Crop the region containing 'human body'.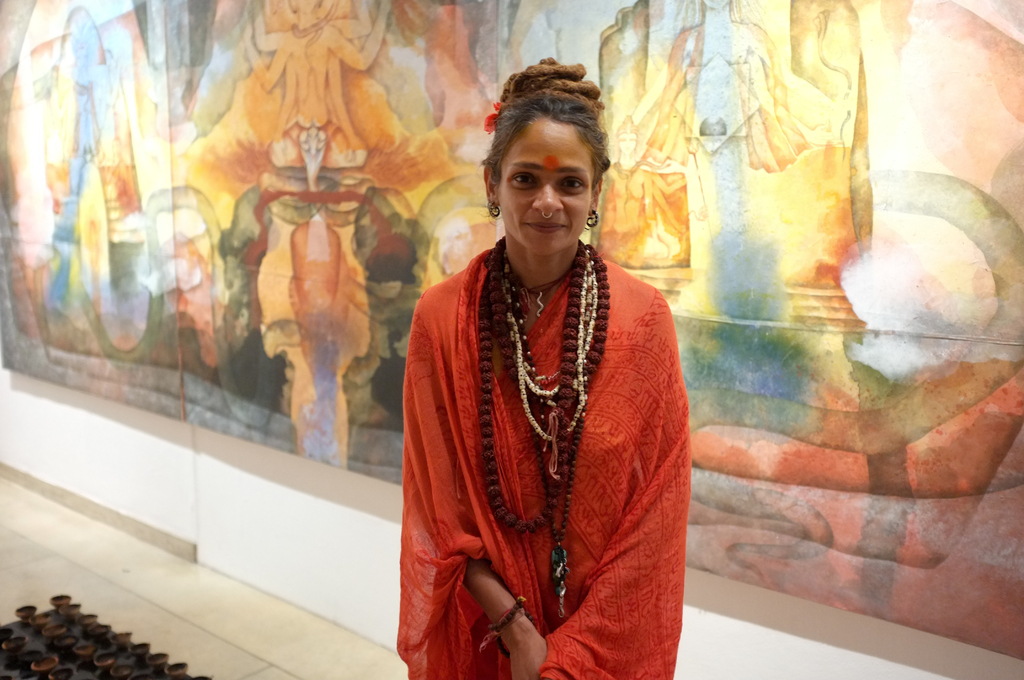
Crop region: {"left": 391, "top": 57, "right": 707, "bottom": 679}.
